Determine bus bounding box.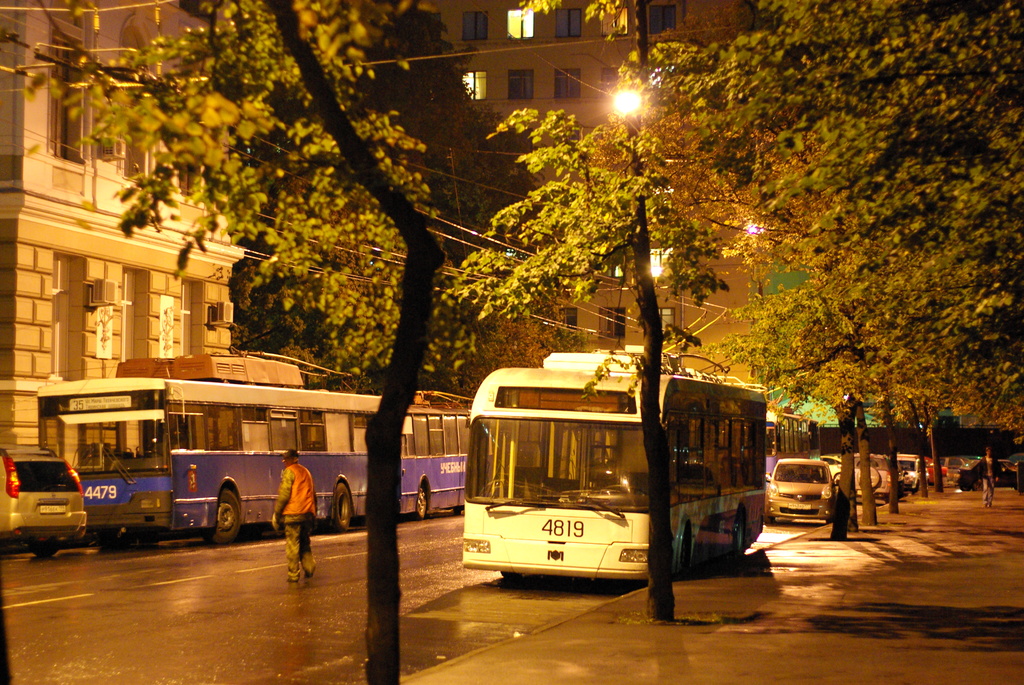
Determined: bbox=(37, 382, 388, 551).
